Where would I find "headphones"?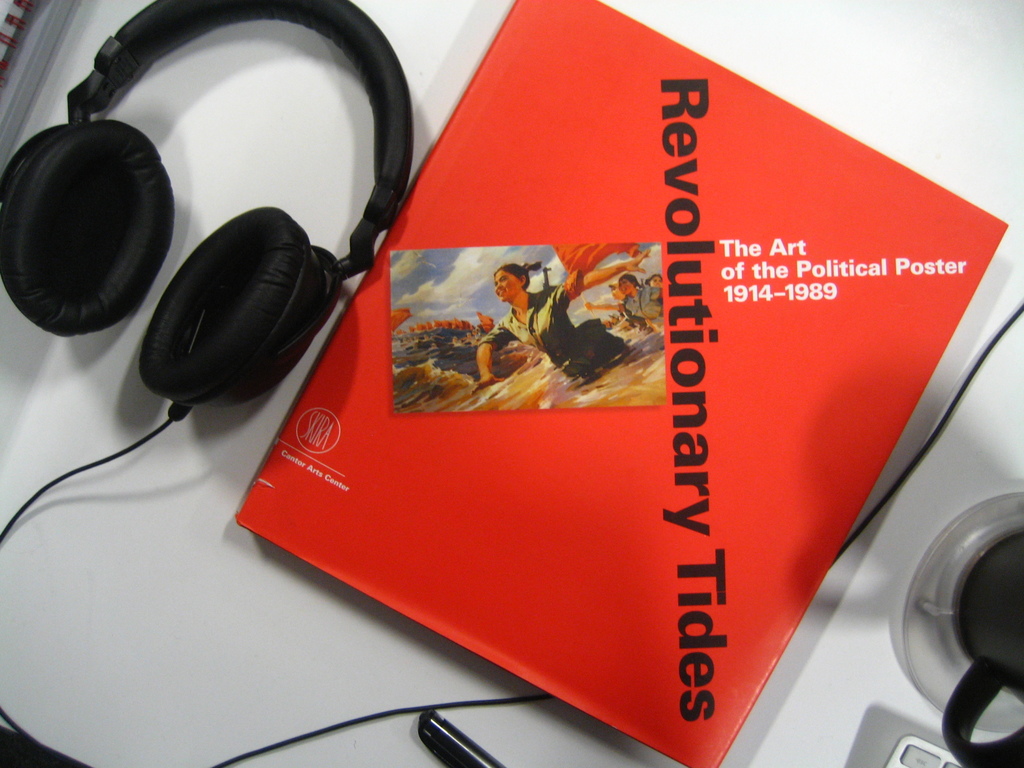
At 0:0:413:422.
